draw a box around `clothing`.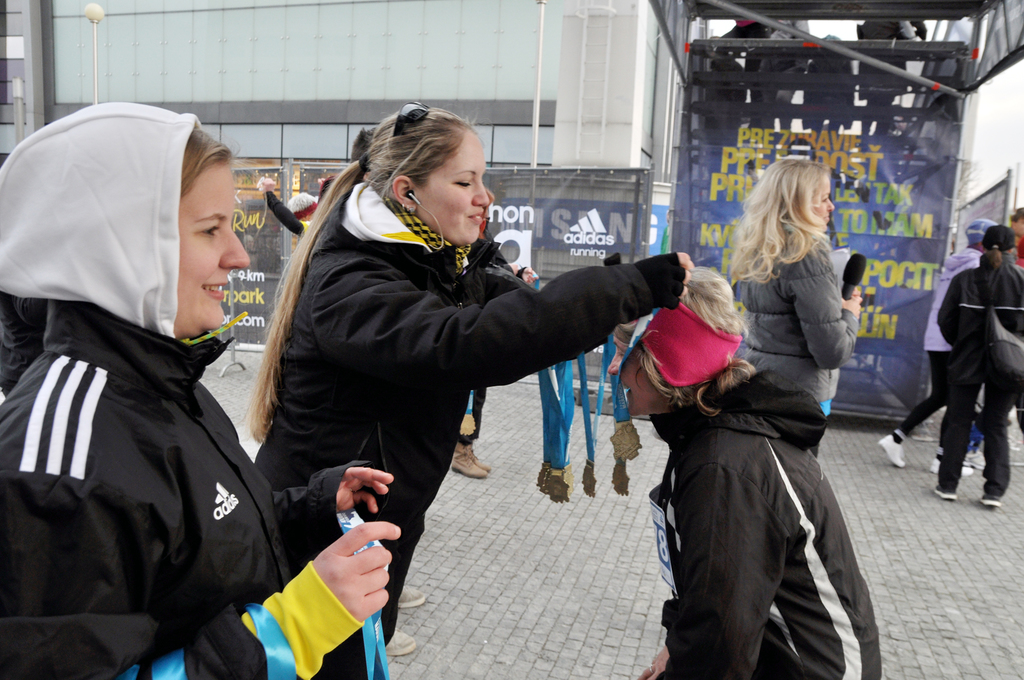
locate(936, 254, 1021, 496).
